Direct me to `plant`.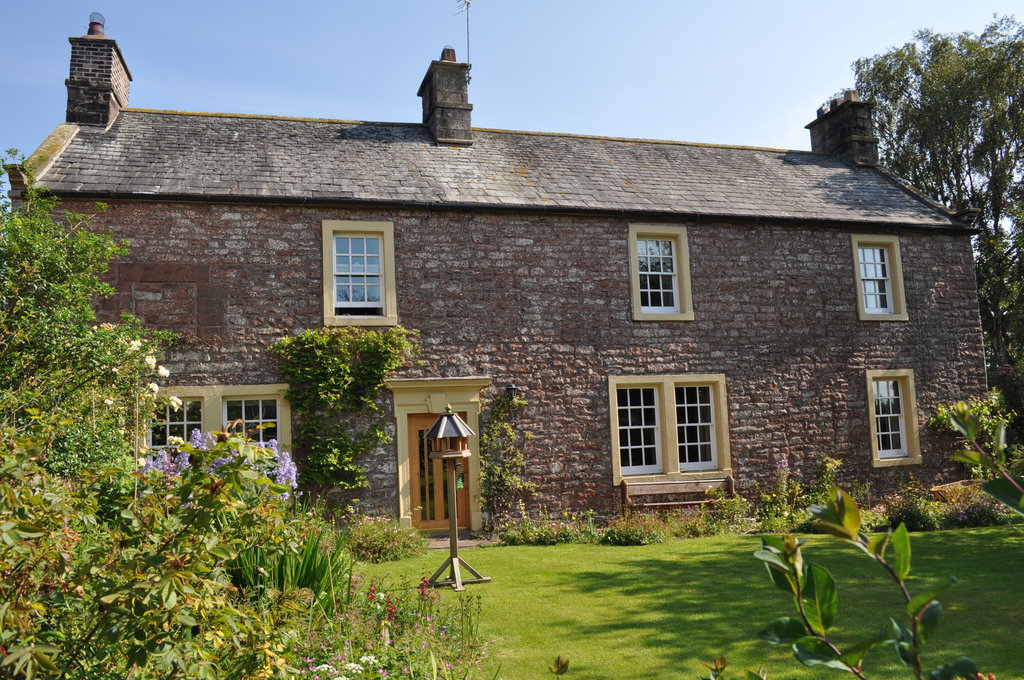
Direction: bbox=(345, 506, 440, 565).
